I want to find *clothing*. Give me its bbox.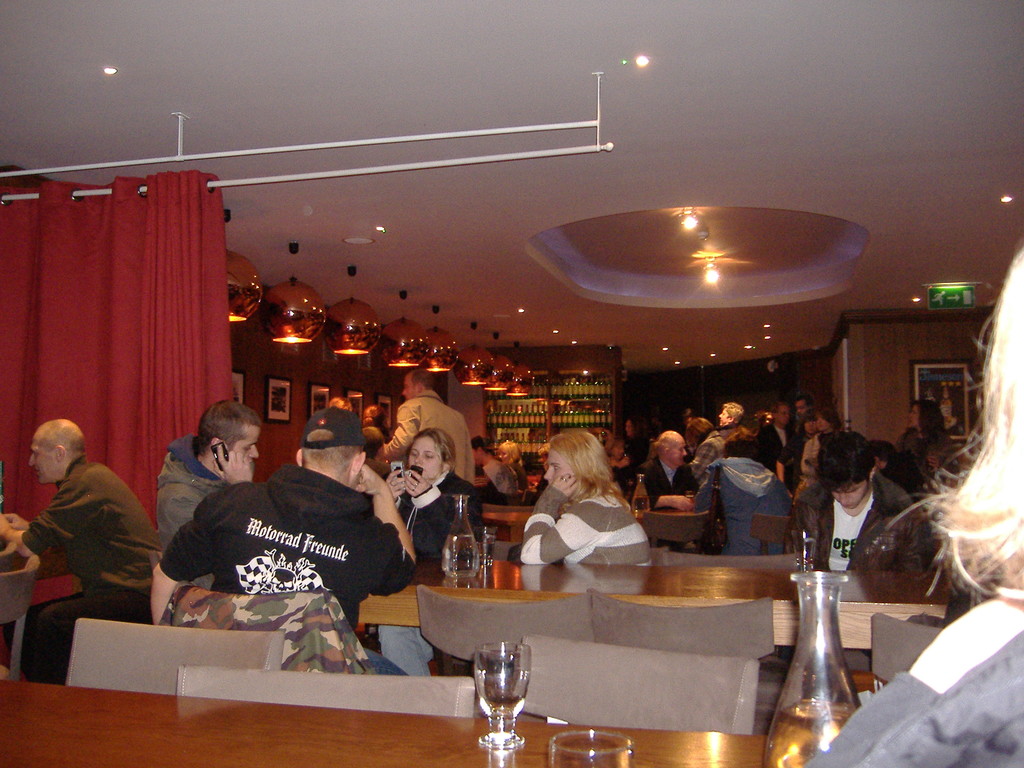
Rect(699, 445, 798, 563).
